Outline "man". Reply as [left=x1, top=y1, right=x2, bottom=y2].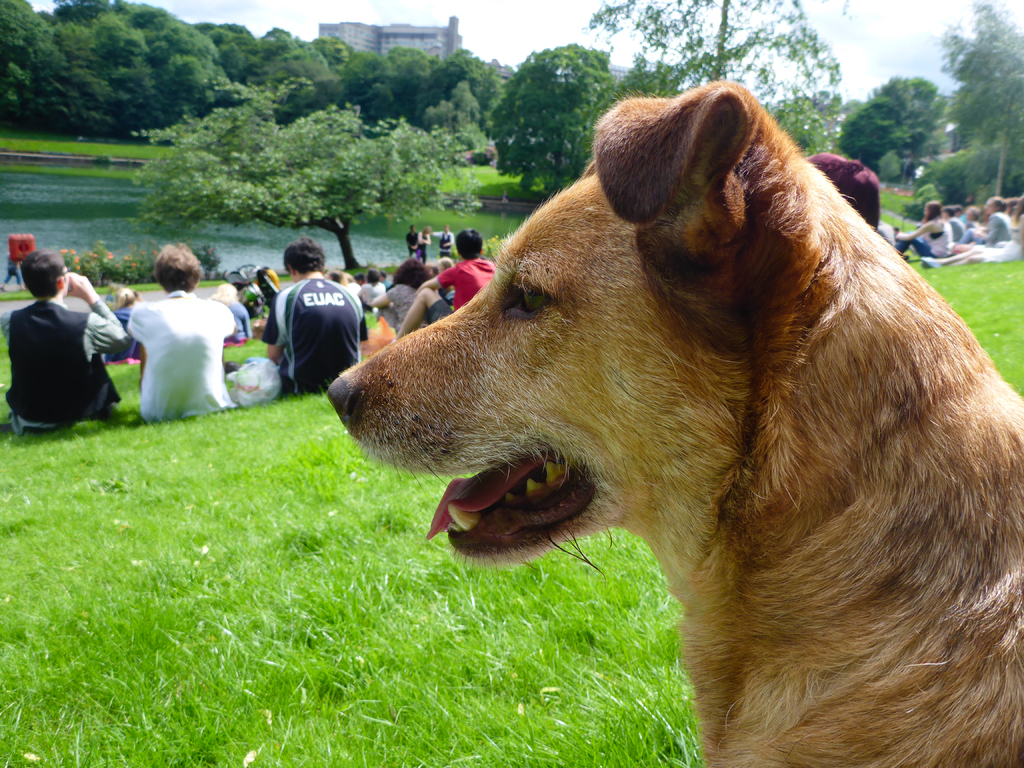
[left=125, top=243, right=243, bottom=424].
